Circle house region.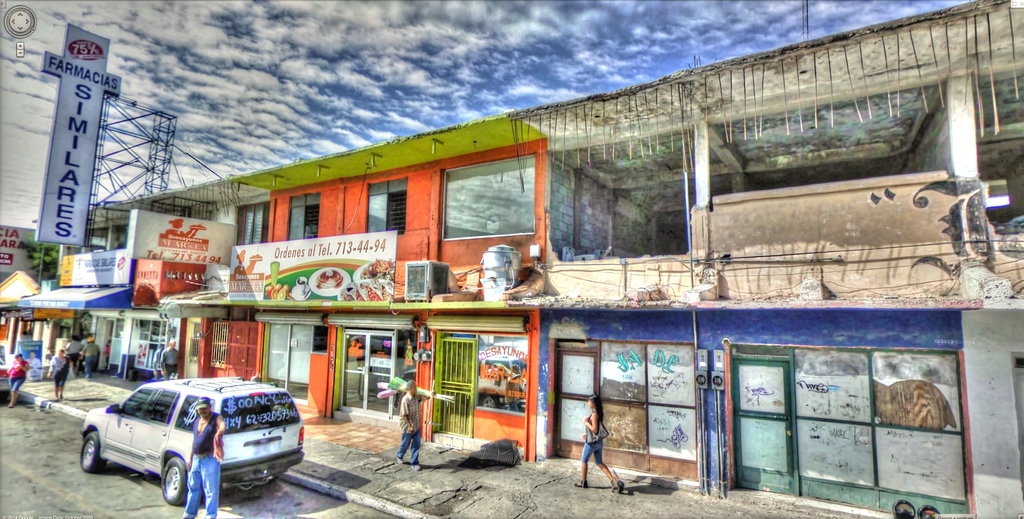
Region: (left=89, top=189, right=239, bottom=384).
